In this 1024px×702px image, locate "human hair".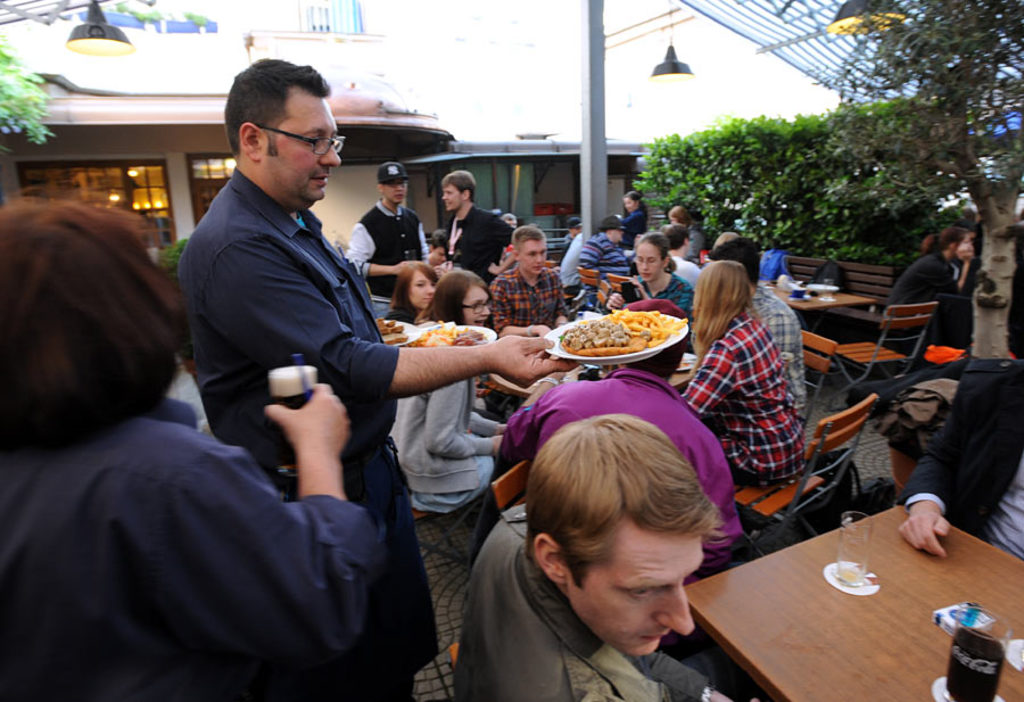
Bounding box: (x1=224, y1=55, x2=335, y2=163).
